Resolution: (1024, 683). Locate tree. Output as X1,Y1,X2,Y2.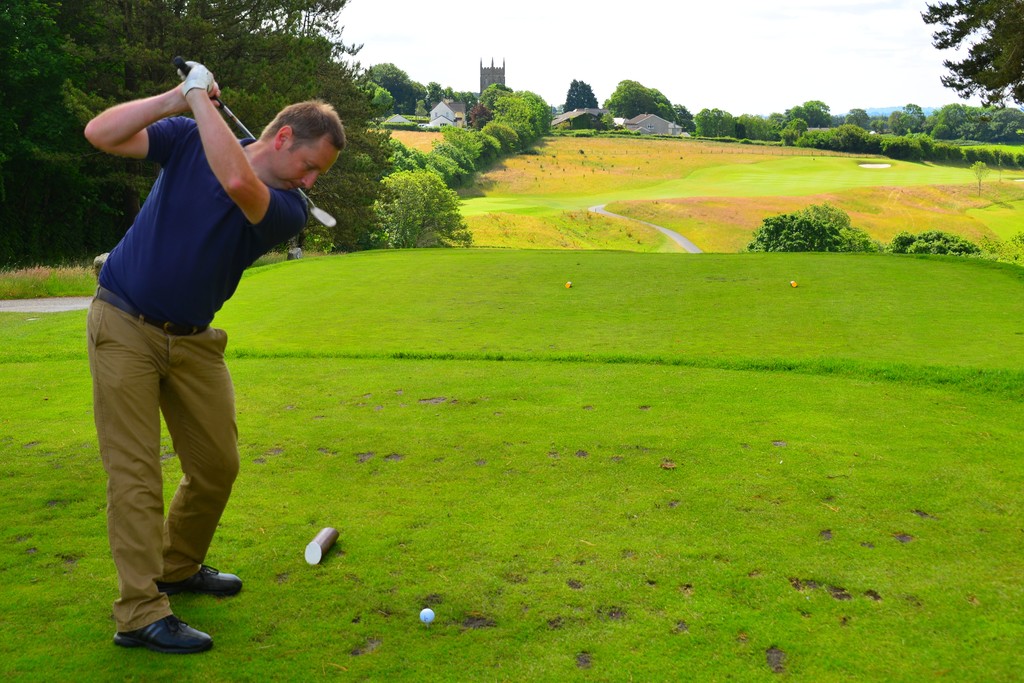
468,86,554,135.
